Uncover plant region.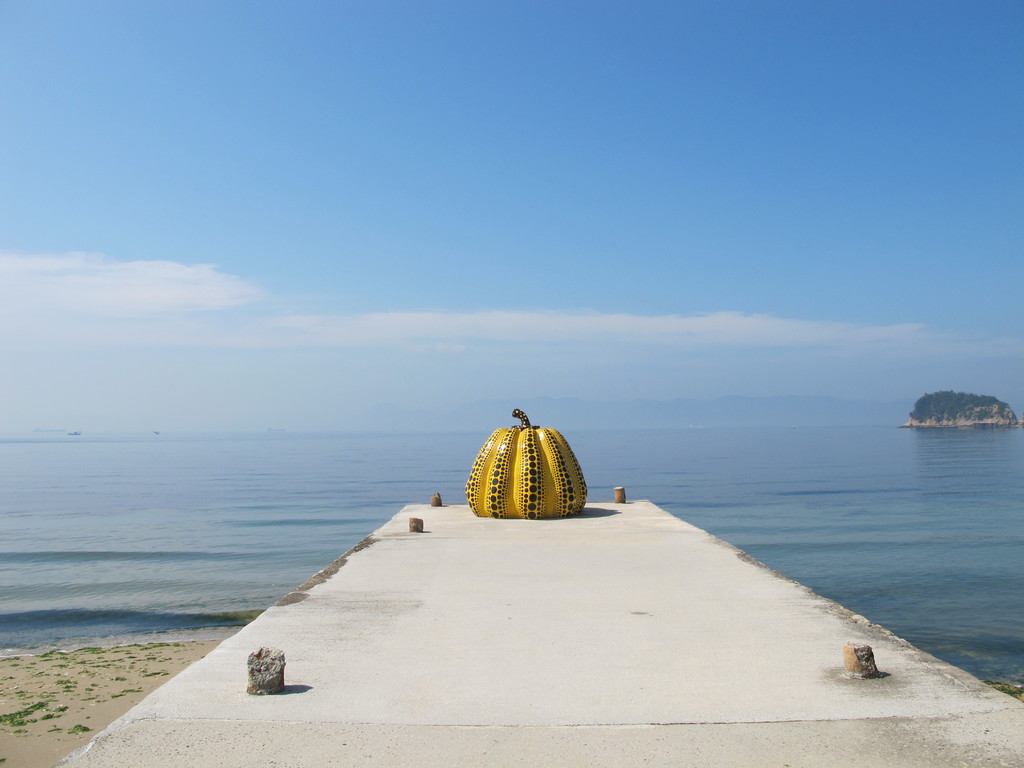
Uncovered: <bbox>6, 655, 22, 660</bbox>.
